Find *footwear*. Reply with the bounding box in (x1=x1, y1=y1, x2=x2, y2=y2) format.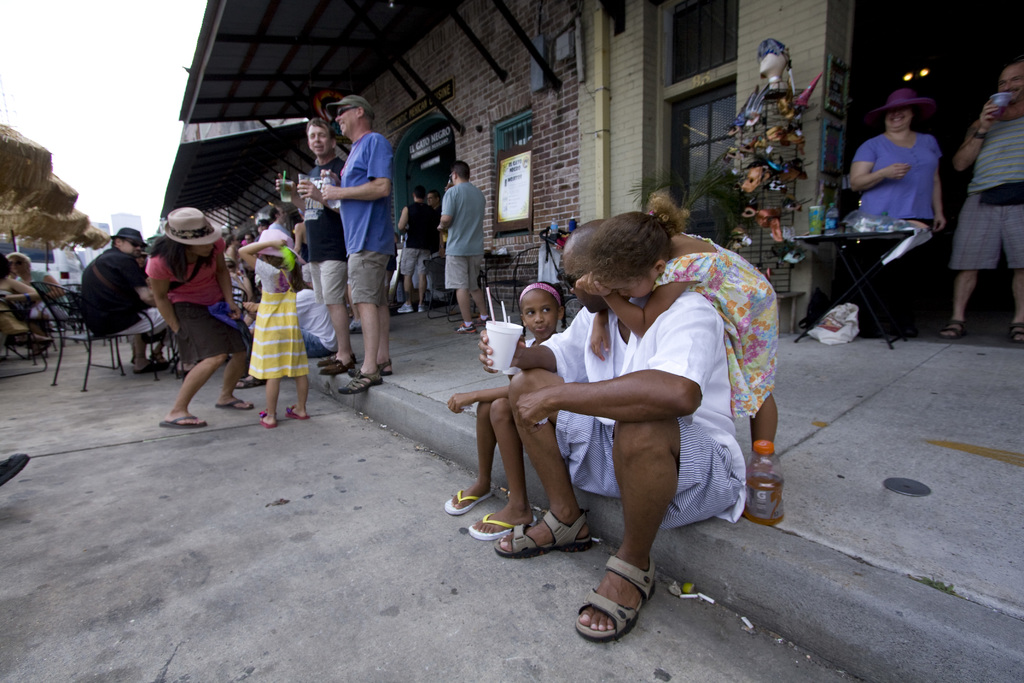
(x1=444, y1=491, x2=497, y2=511).
